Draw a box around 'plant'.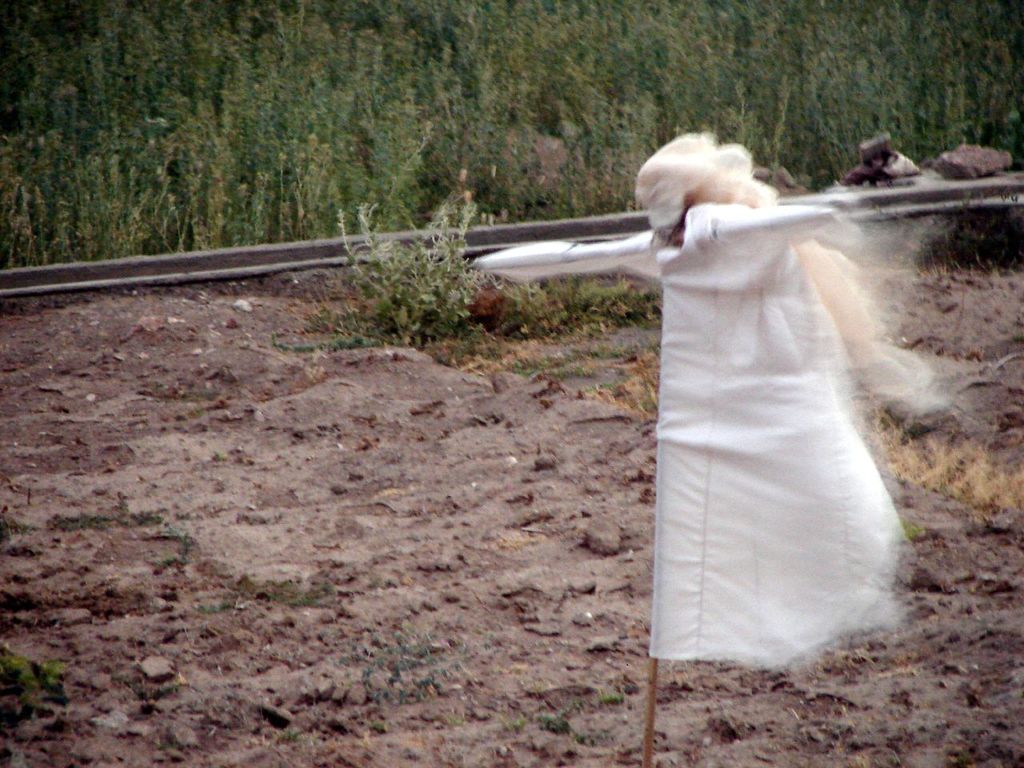
rect(518, 260, 647, 340).
